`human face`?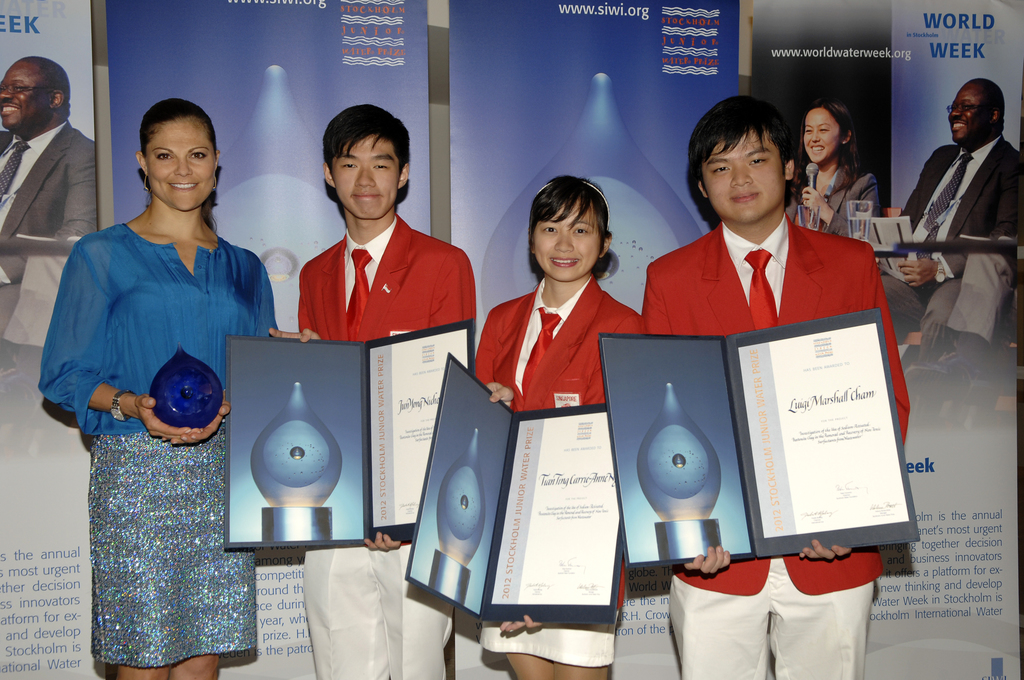
BBox(705, 129, 783, 224)
